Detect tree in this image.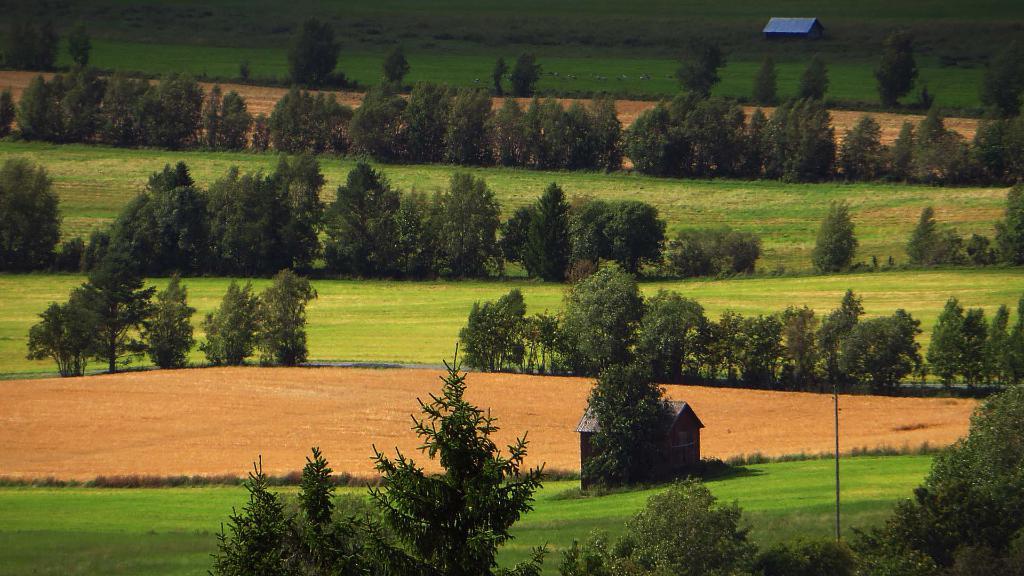
Detection: x1=568, y1=359, x2=678, y2=494.
